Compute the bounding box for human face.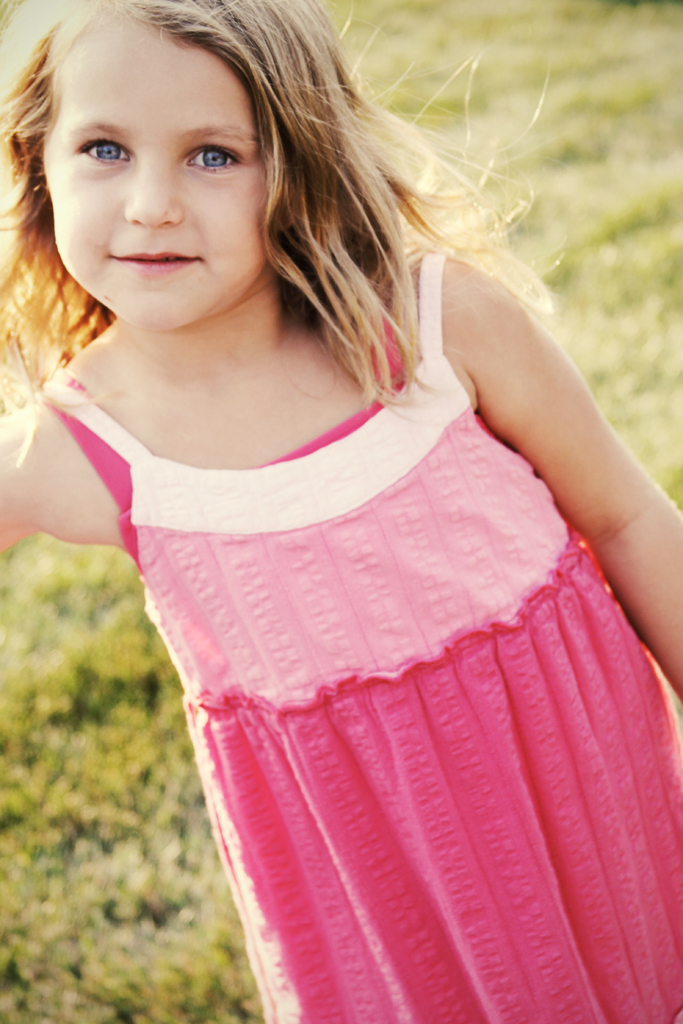
bbox=(40, 27, 272, 335).
